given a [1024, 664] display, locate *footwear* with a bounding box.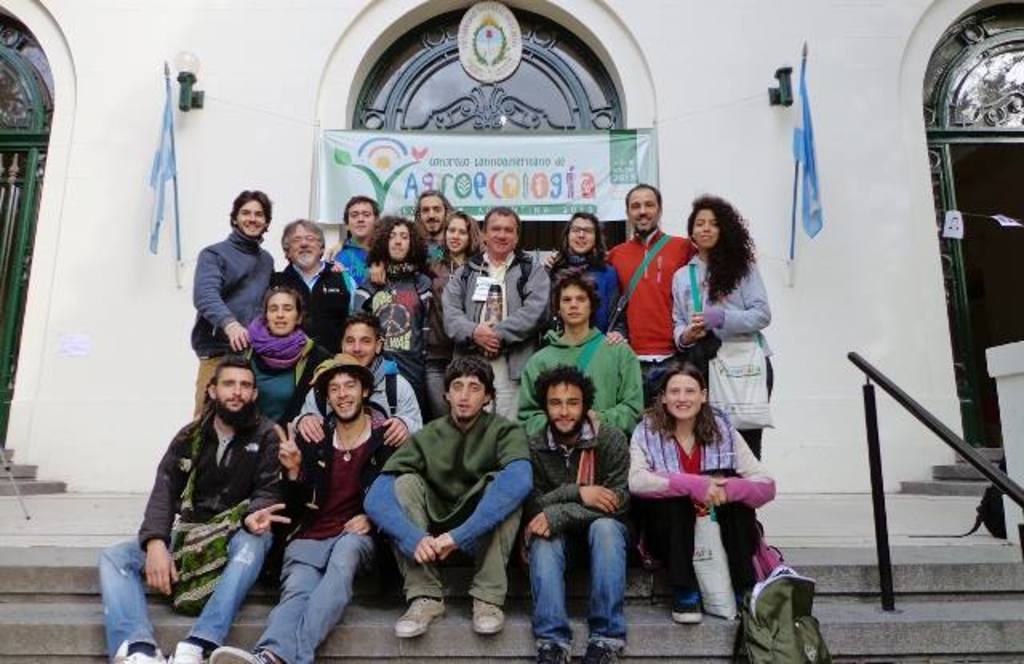
Located: crop(670, 603, 702, 624).
